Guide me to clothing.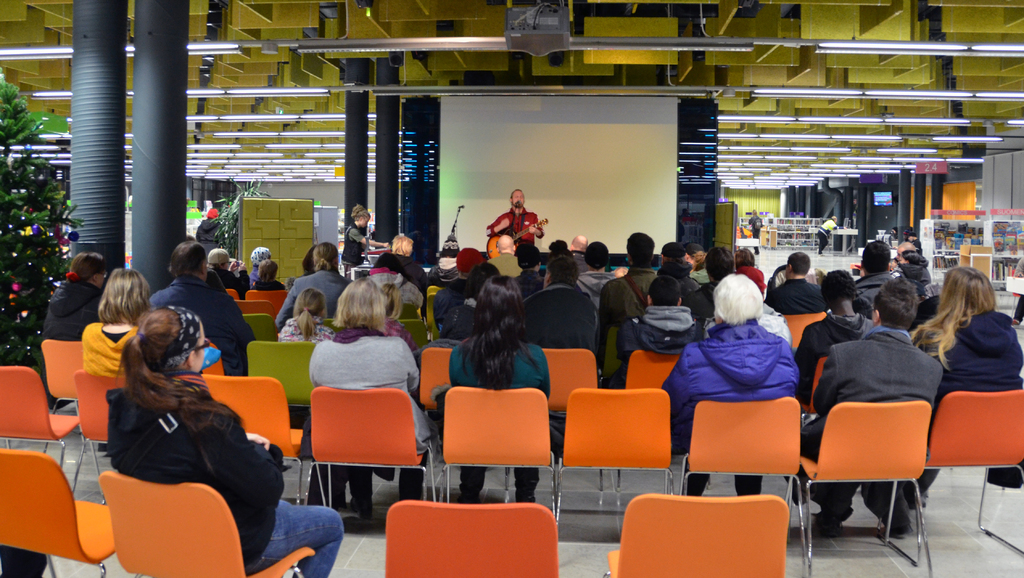
Guidance: 447, 340, 552, 493.
